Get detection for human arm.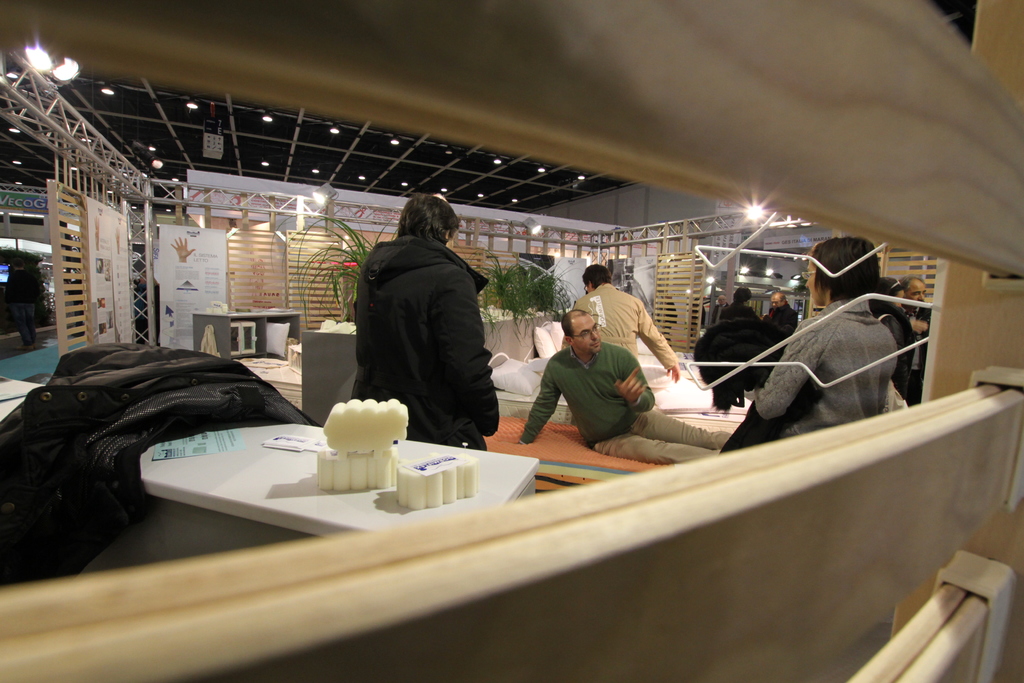
Detection: [left=641, top=292, right=680, bottom=383].
